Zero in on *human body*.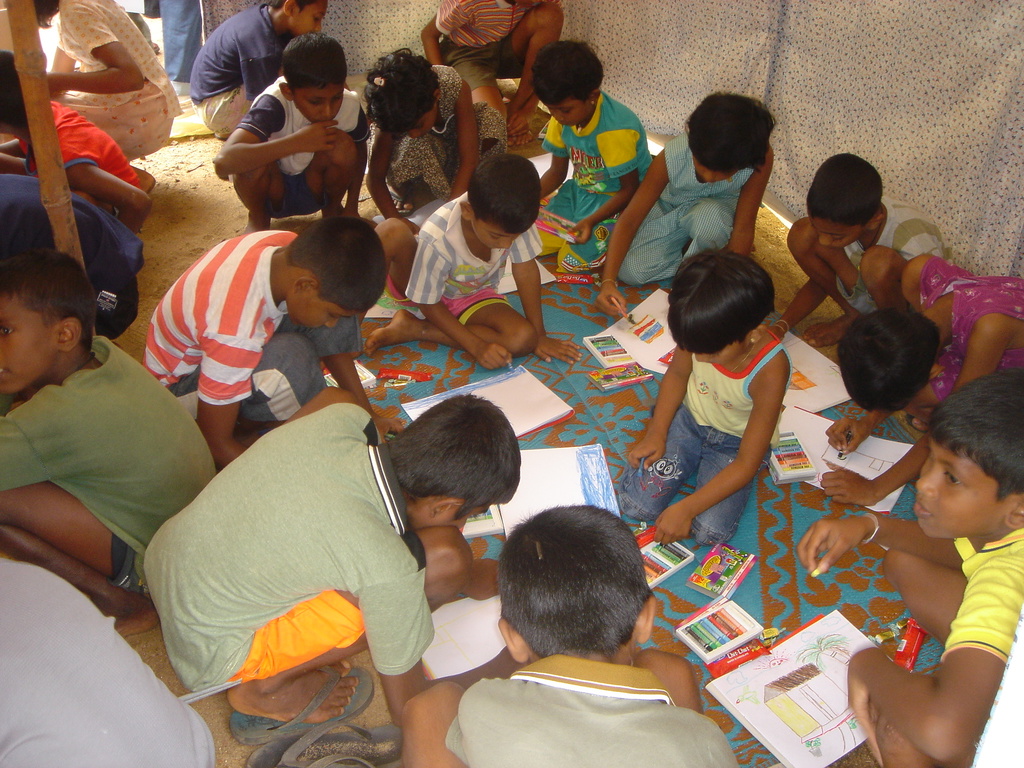
Zeroed in: pyautogui.locateOnScreen(211, 73, 371, 243).
